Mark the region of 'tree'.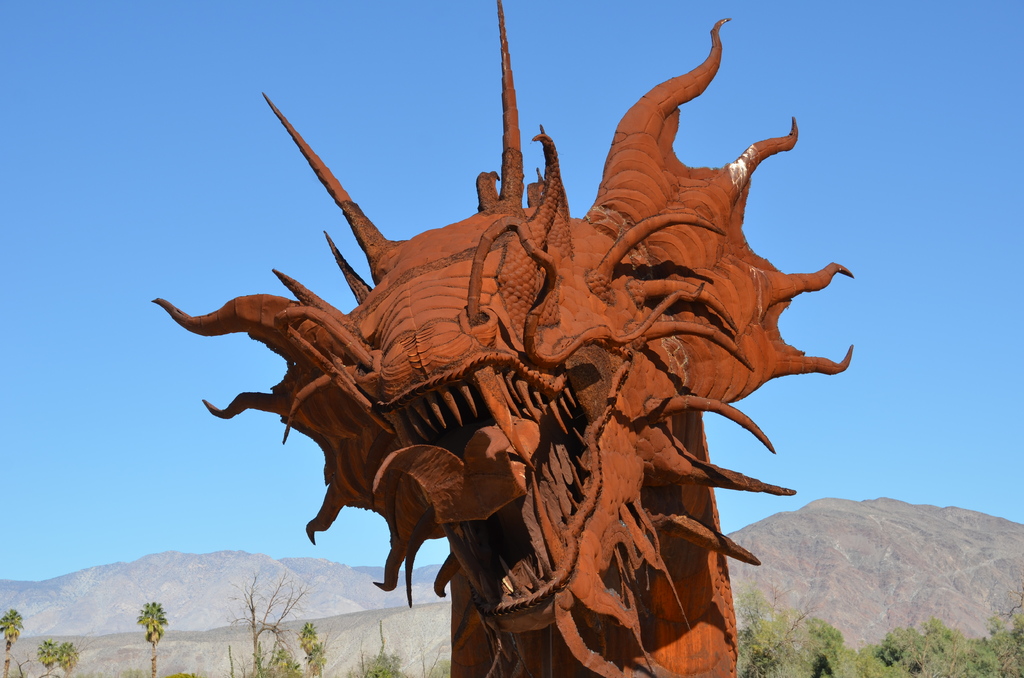
Region: {"left": 219, "top": 570, "right": 301, "bottom": 677}.
